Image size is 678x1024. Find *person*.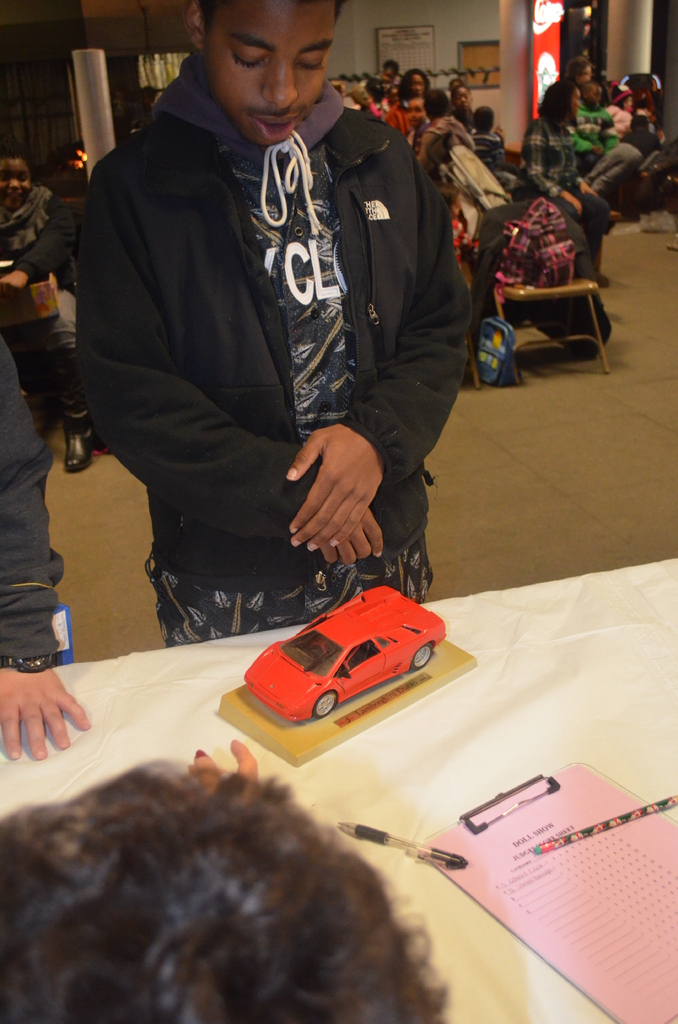
bbox=[0, 135, 92, 471].
